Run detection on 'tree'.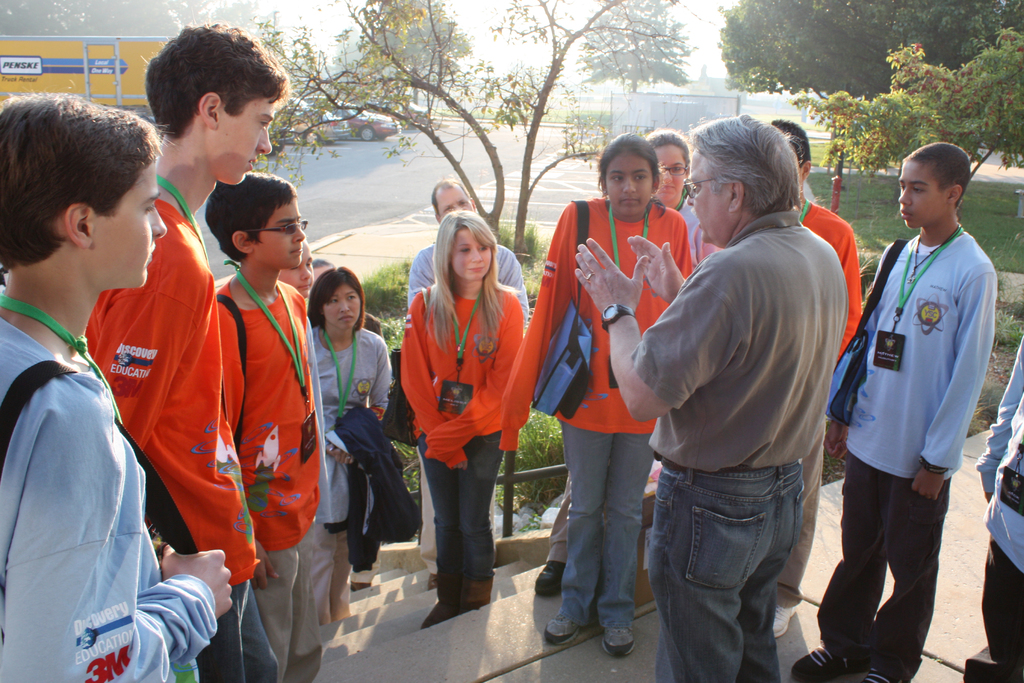
Result: (248, 0, 690, 268).
